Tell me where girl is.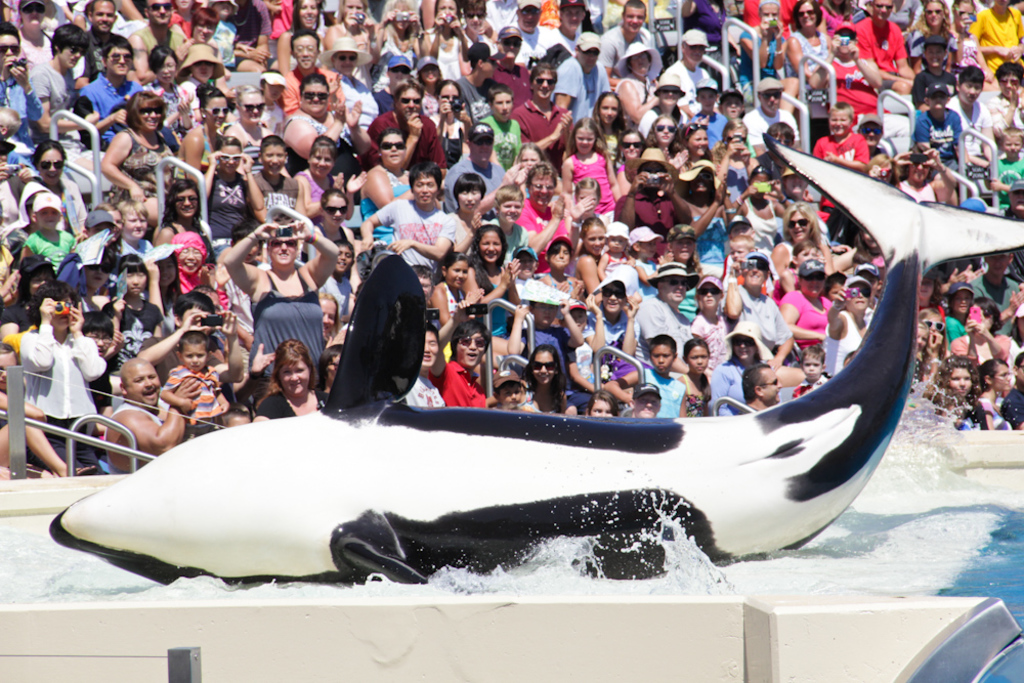
girl is at <box>540,237,586,303</box>.
